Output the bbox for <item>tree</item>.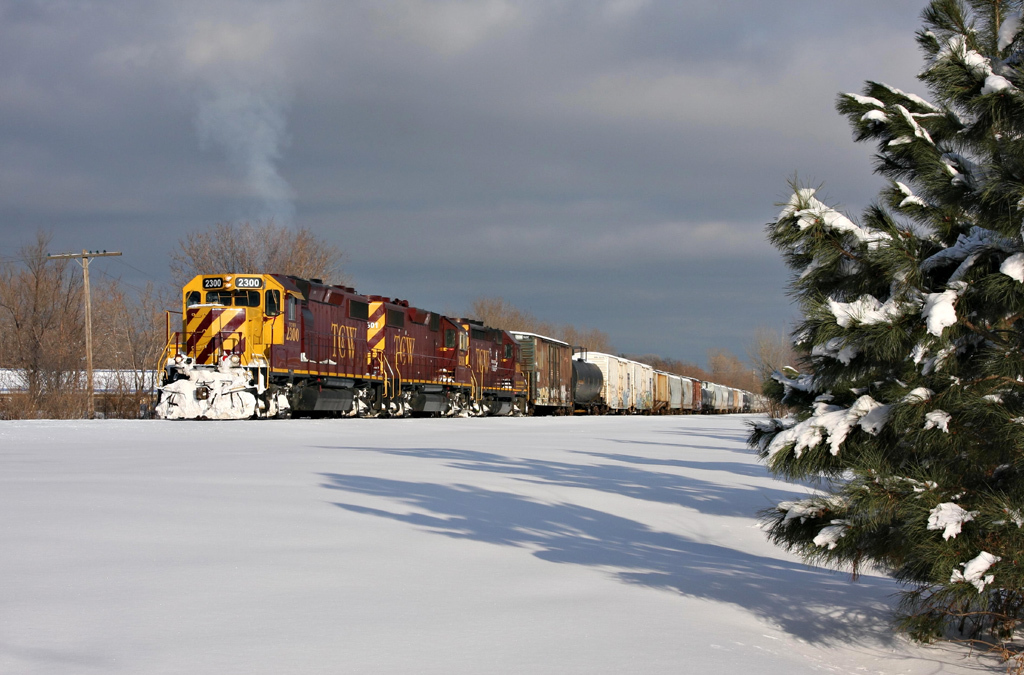
[749,59,1011,629].
